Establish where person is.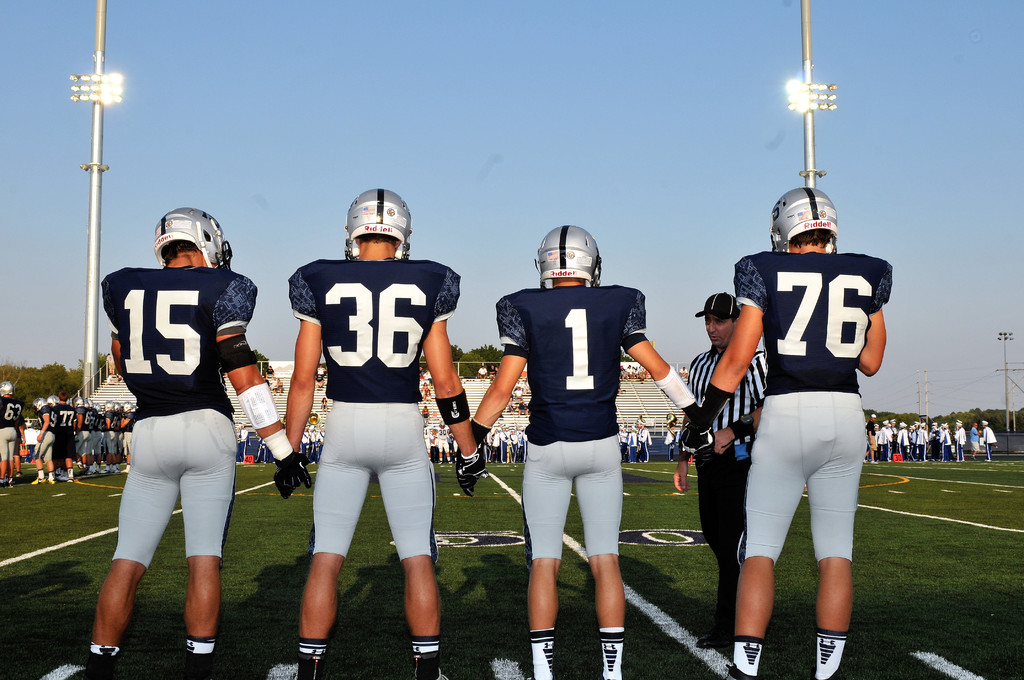
Established at x1=0 y1=376 x2=20 y2=484.
